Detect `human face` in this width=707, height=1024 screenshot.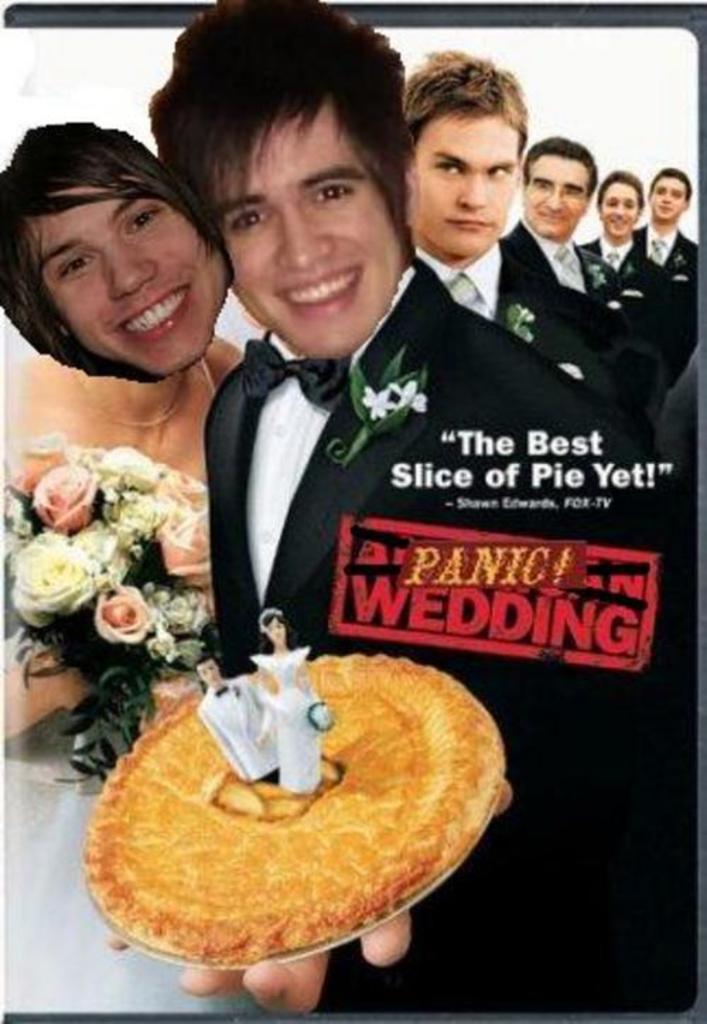
Detection: Rect(35, 188, 233, 379).
